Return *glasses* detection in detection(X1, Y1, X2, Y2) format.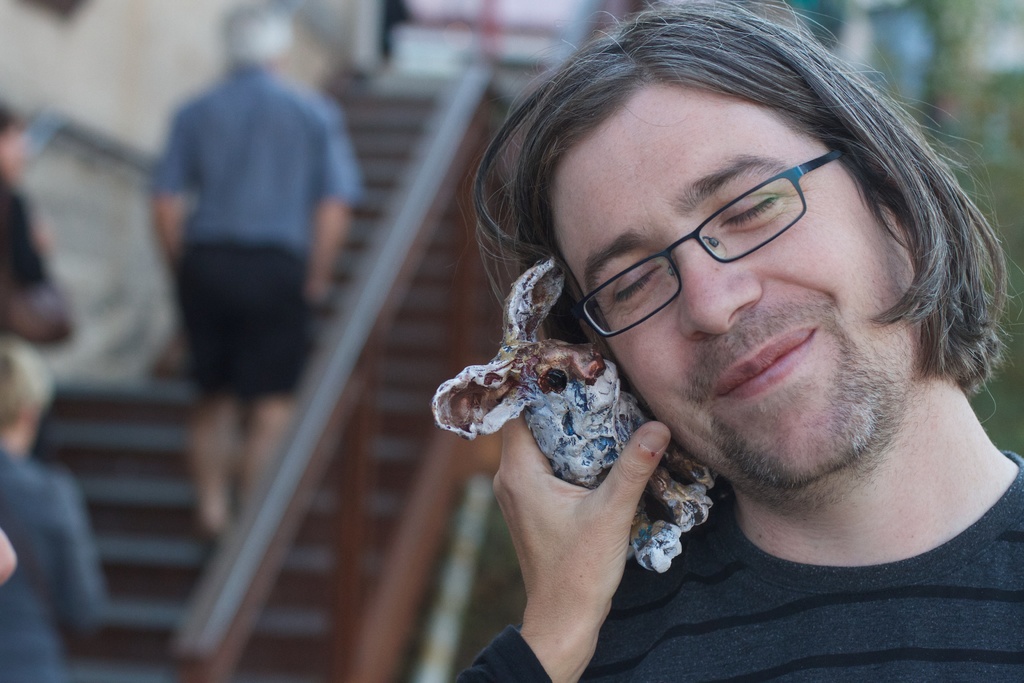
detection(593, 165, 867, 294).
